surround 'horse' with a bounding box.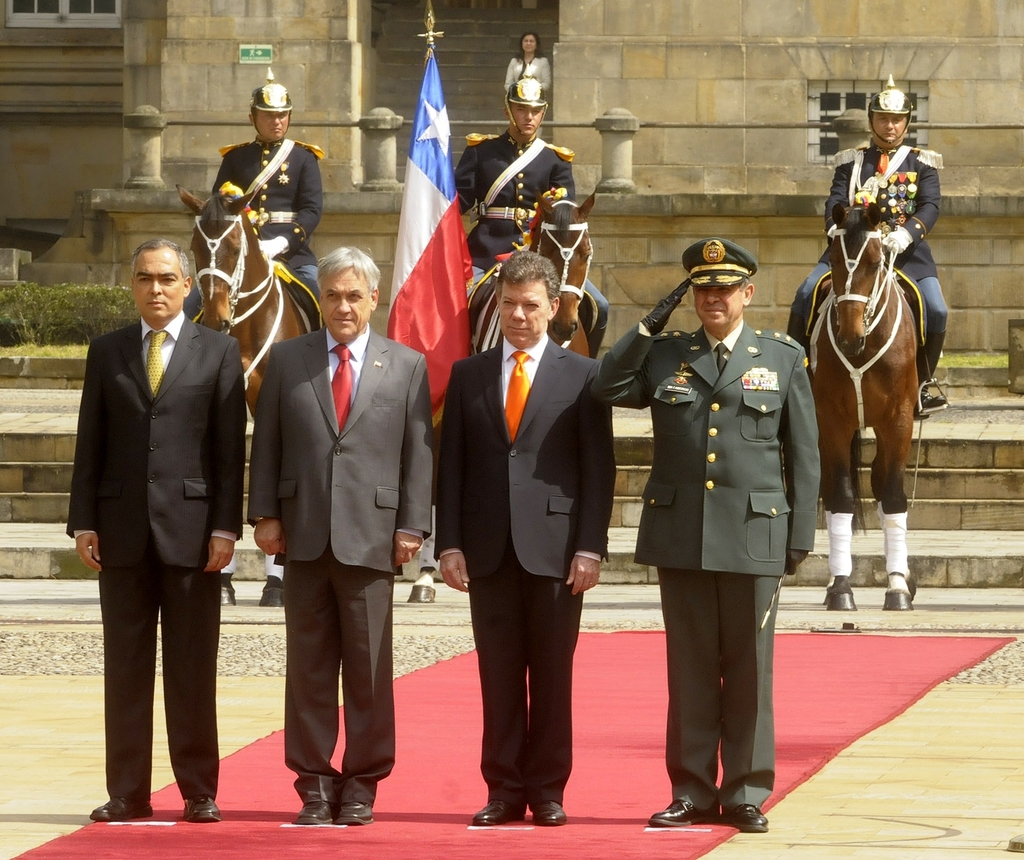
(x1=802, y1=202, x2=918, y2=609).
